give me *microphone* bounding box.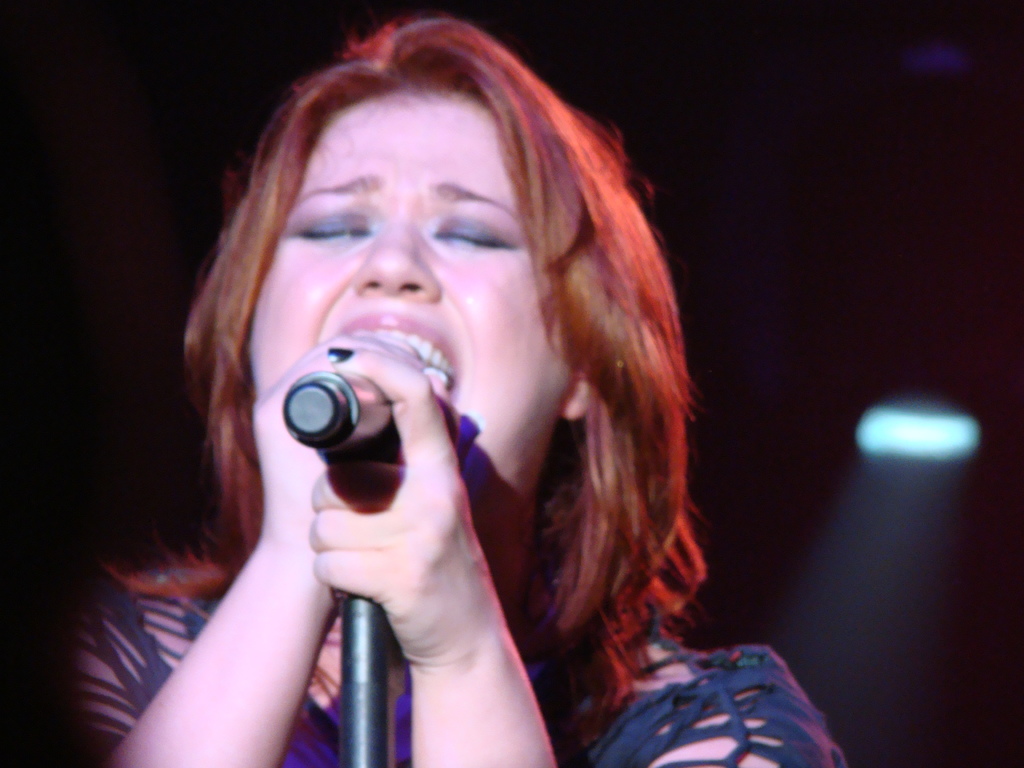
[left=279, top=369, right=392, bottom=447].
